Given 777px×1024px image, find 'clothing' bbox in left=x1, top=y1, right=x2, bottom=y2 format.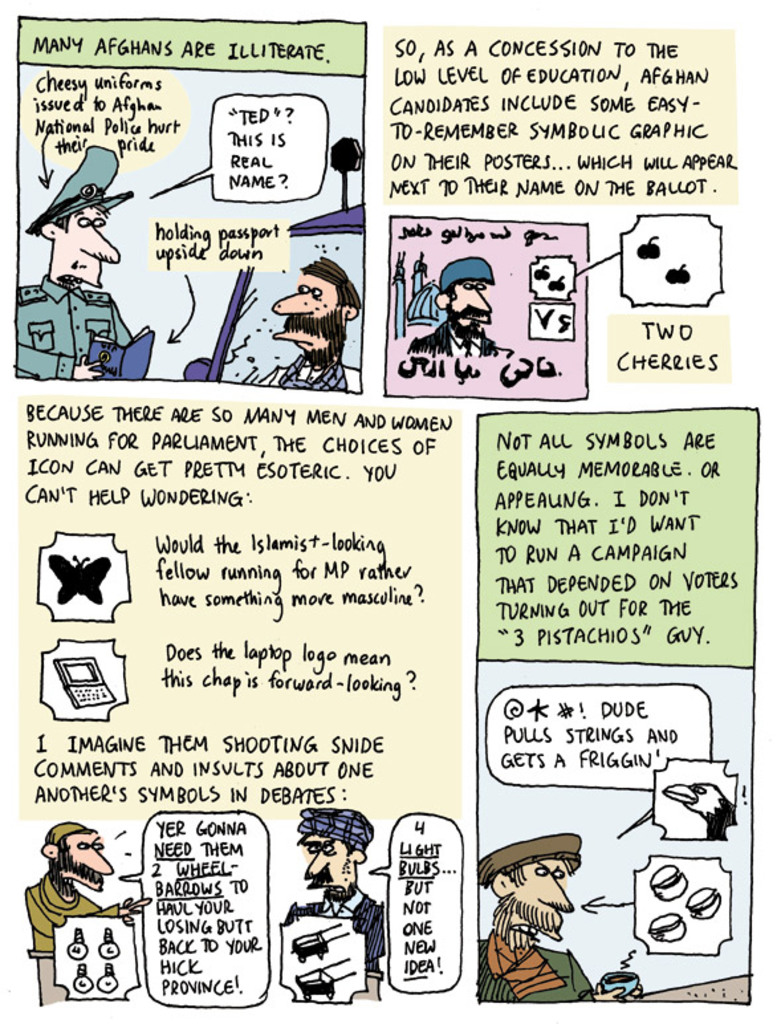
left=13, top=276, right=133, bottom=378.
